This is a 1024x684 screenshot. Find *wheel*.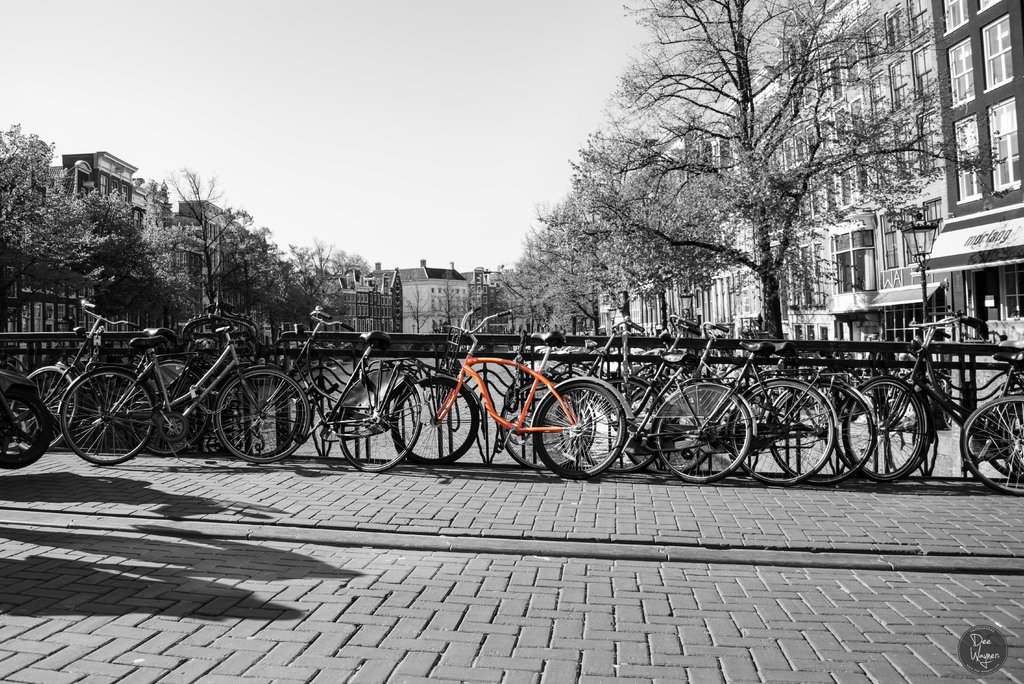
Bounding box: 0:377:51:467.
